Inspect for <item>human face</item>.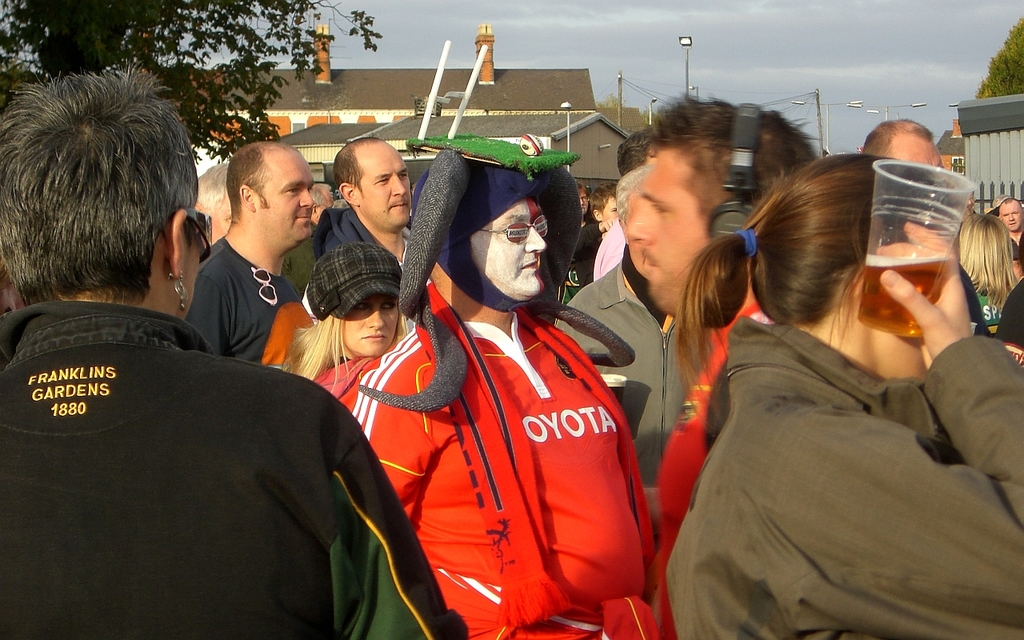
Inspection: region(341, 302, 395, 357).
